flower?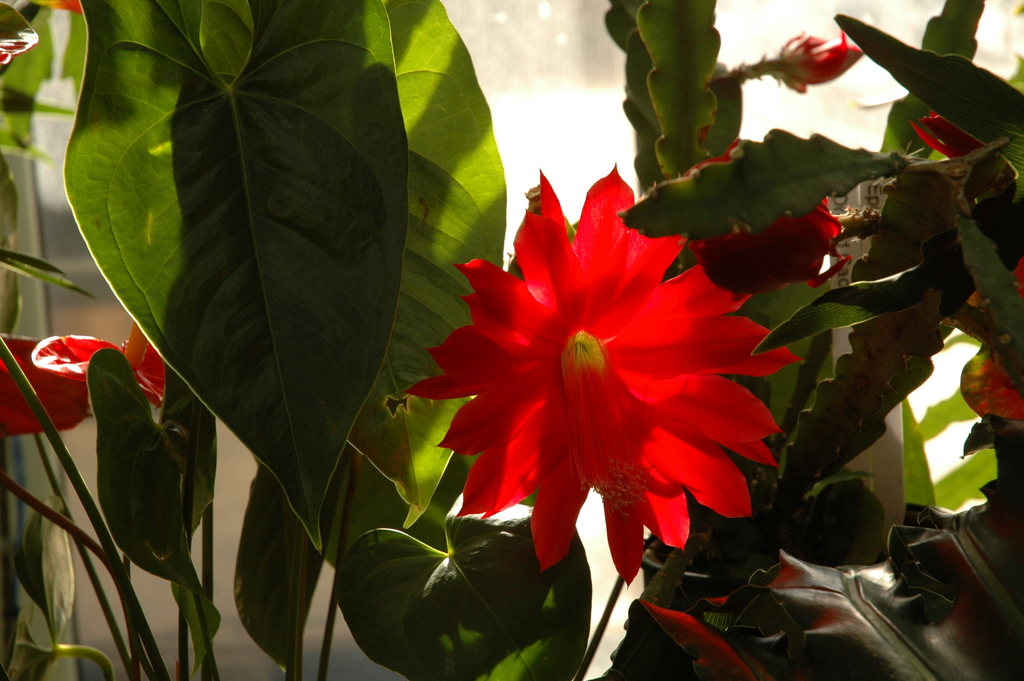
441 176 845 530
